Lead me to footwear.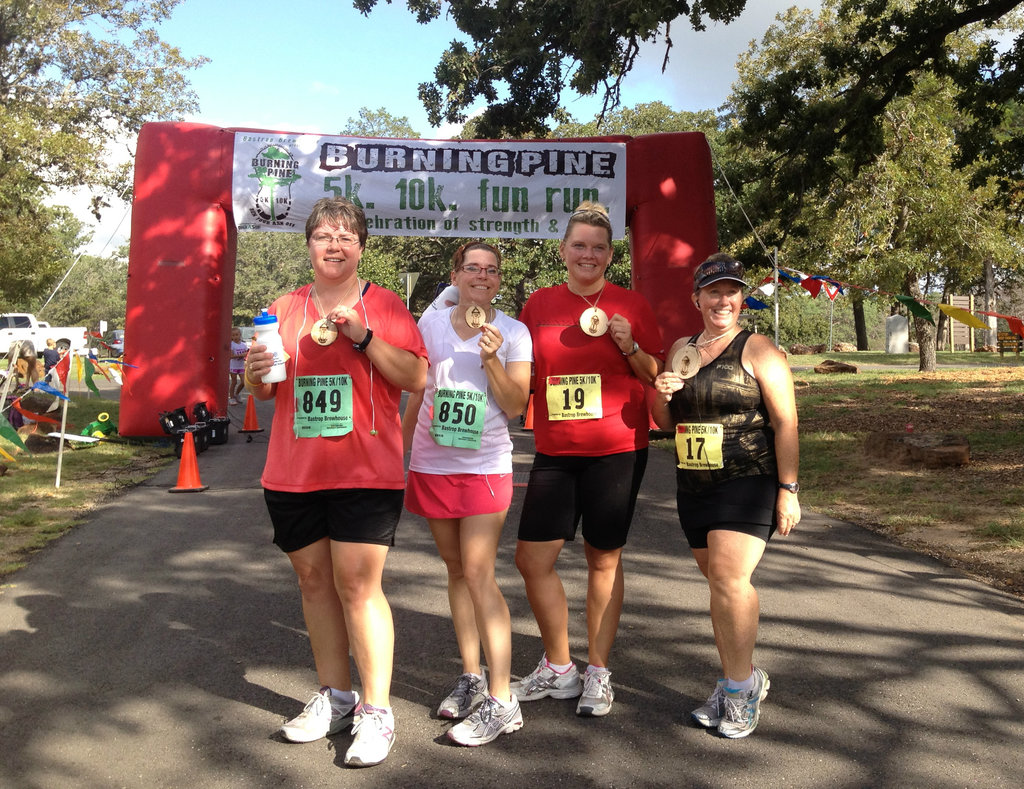
Lead to bbox=(237, 394, 243, 403).
